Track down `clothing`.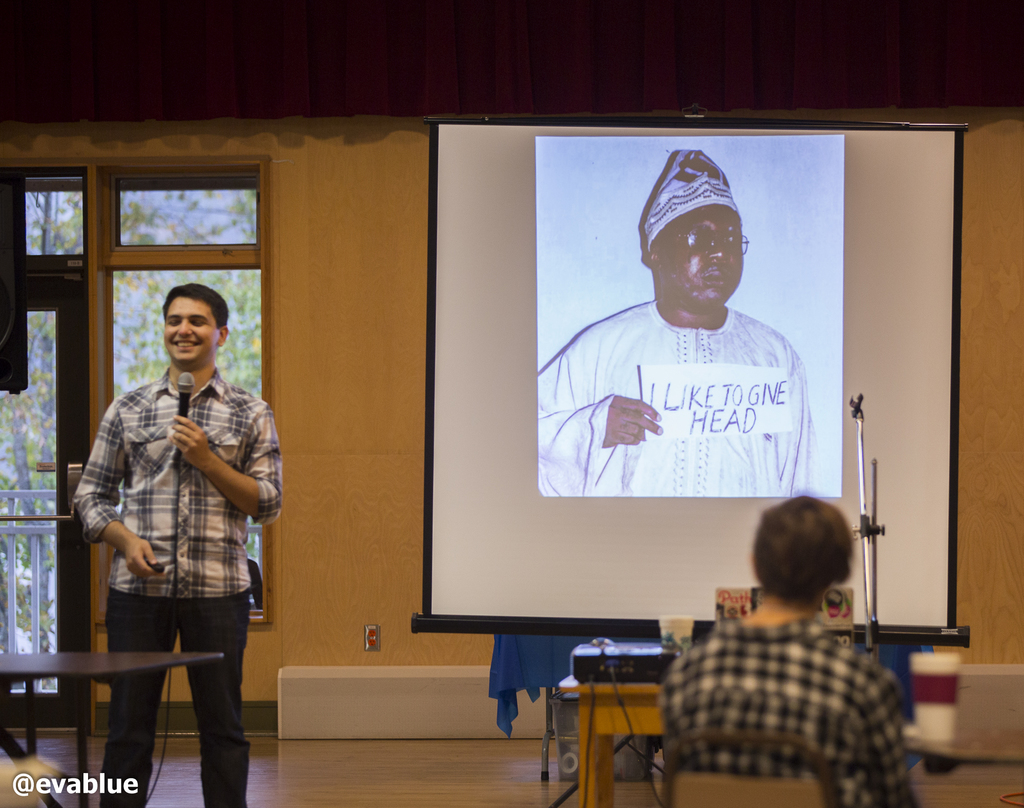
Tracked to locate(71, 365, 280, 807).
